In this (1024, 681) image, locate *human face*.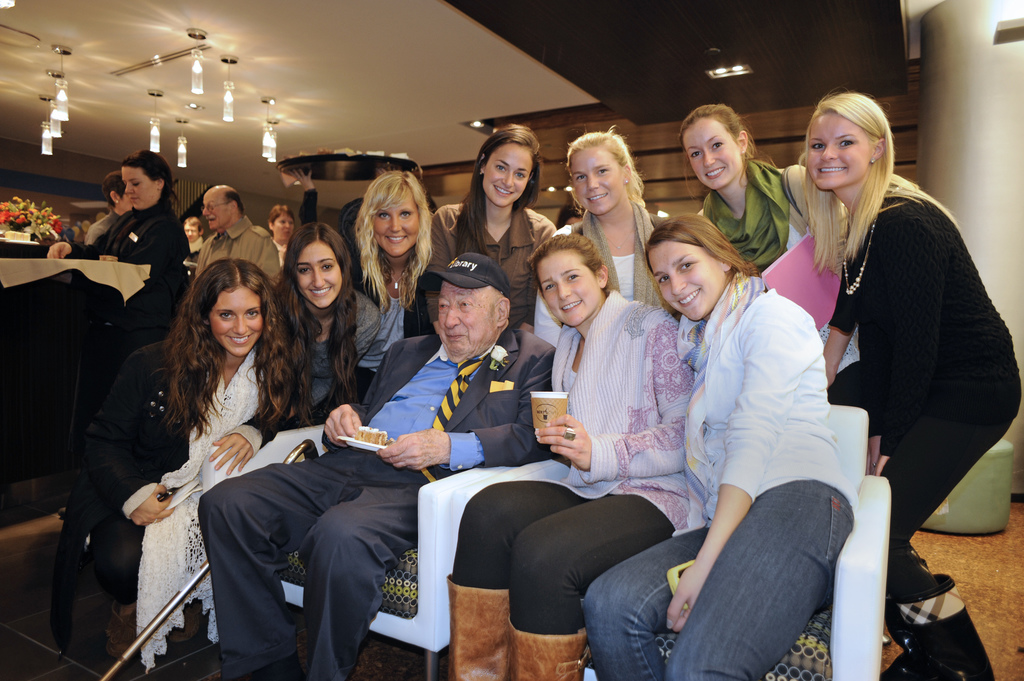
Bounding box: x1=198, y1=189, x2=233, y2=234.
